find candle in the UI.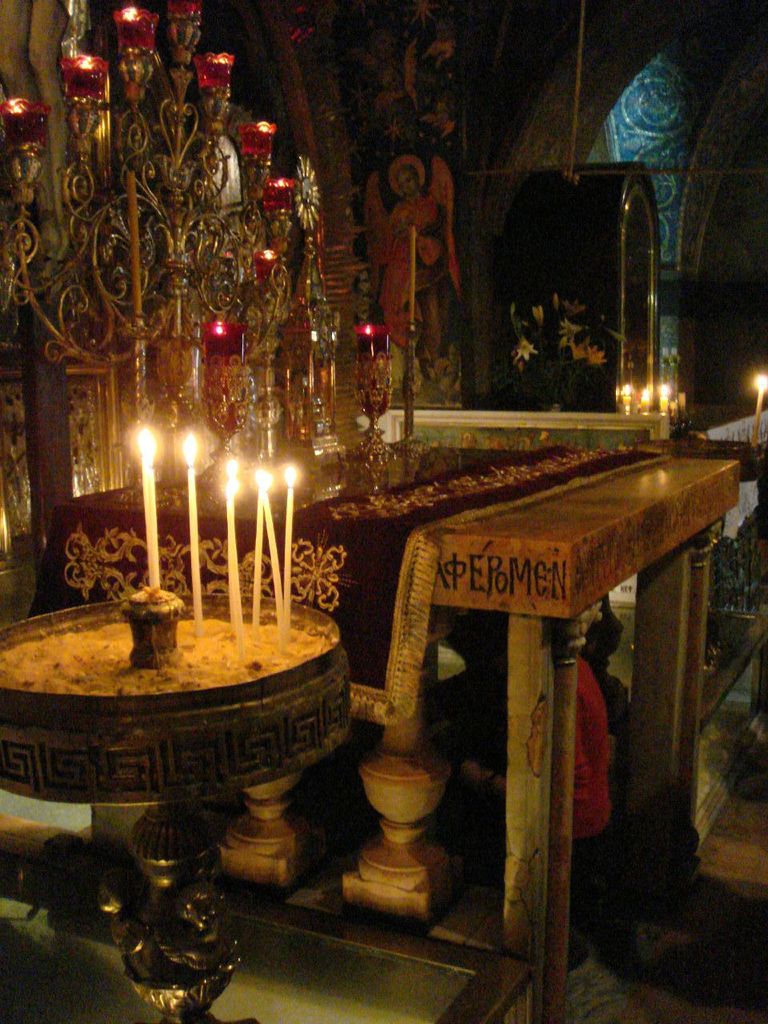
UI element at crop(140, 426, 156, 590).
